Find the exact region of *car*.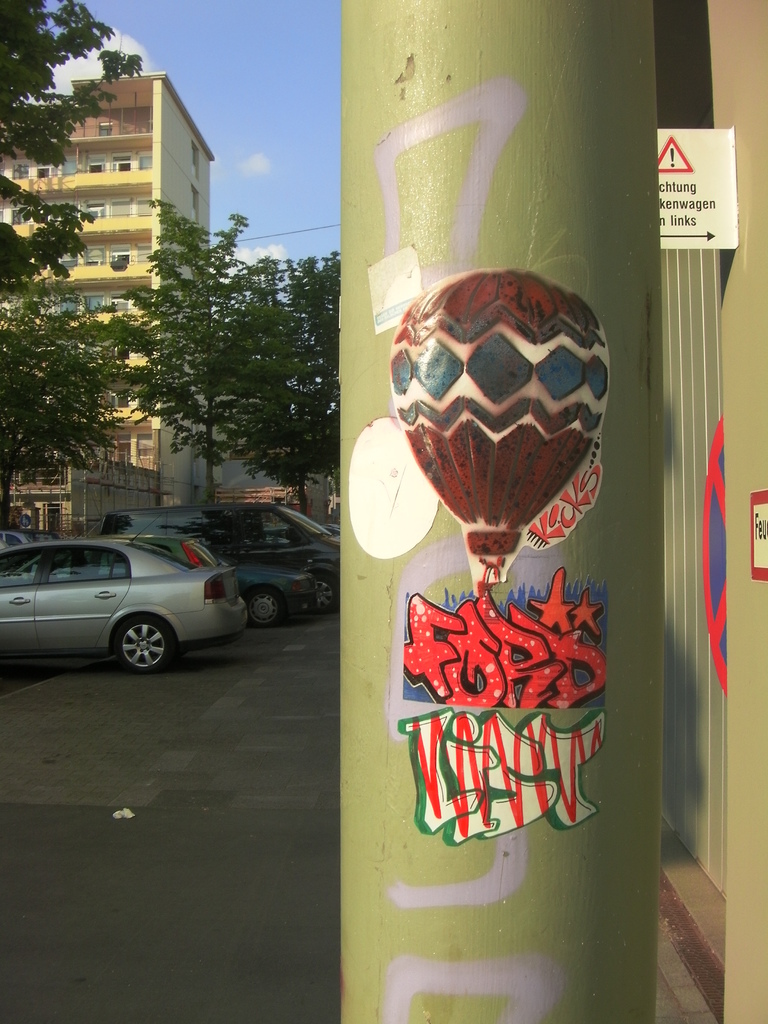
Exact region: Rect(3, 518, 252, 669).
